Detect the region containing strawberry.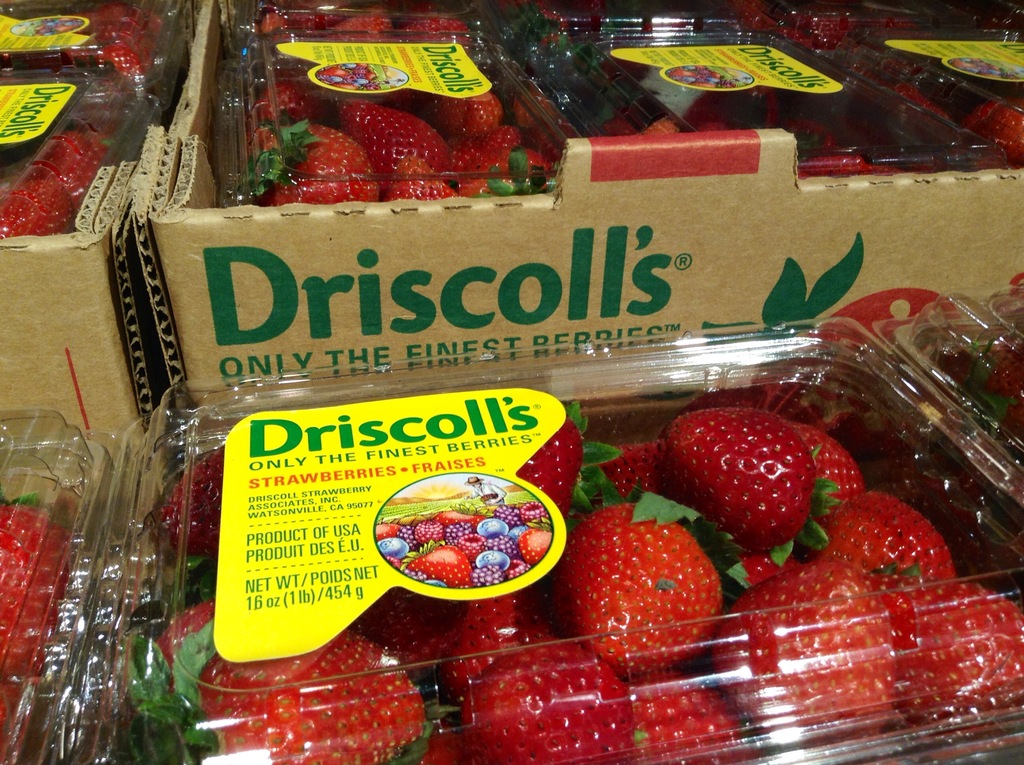
detection(868, 82, 967, 160).
